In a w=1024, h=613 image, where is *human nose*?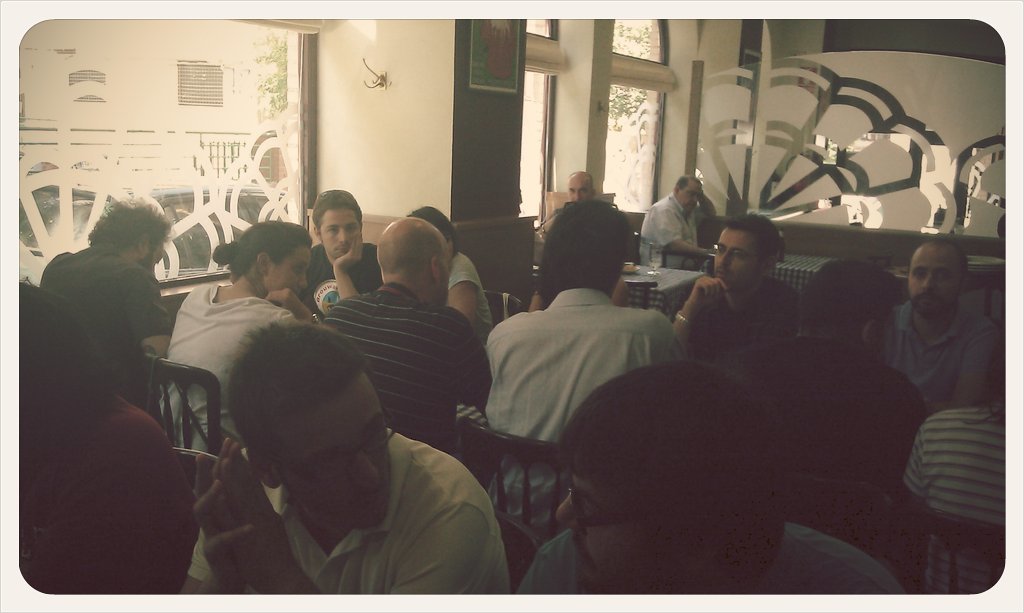
(left=348, top=440, right=381, bottom=499).
